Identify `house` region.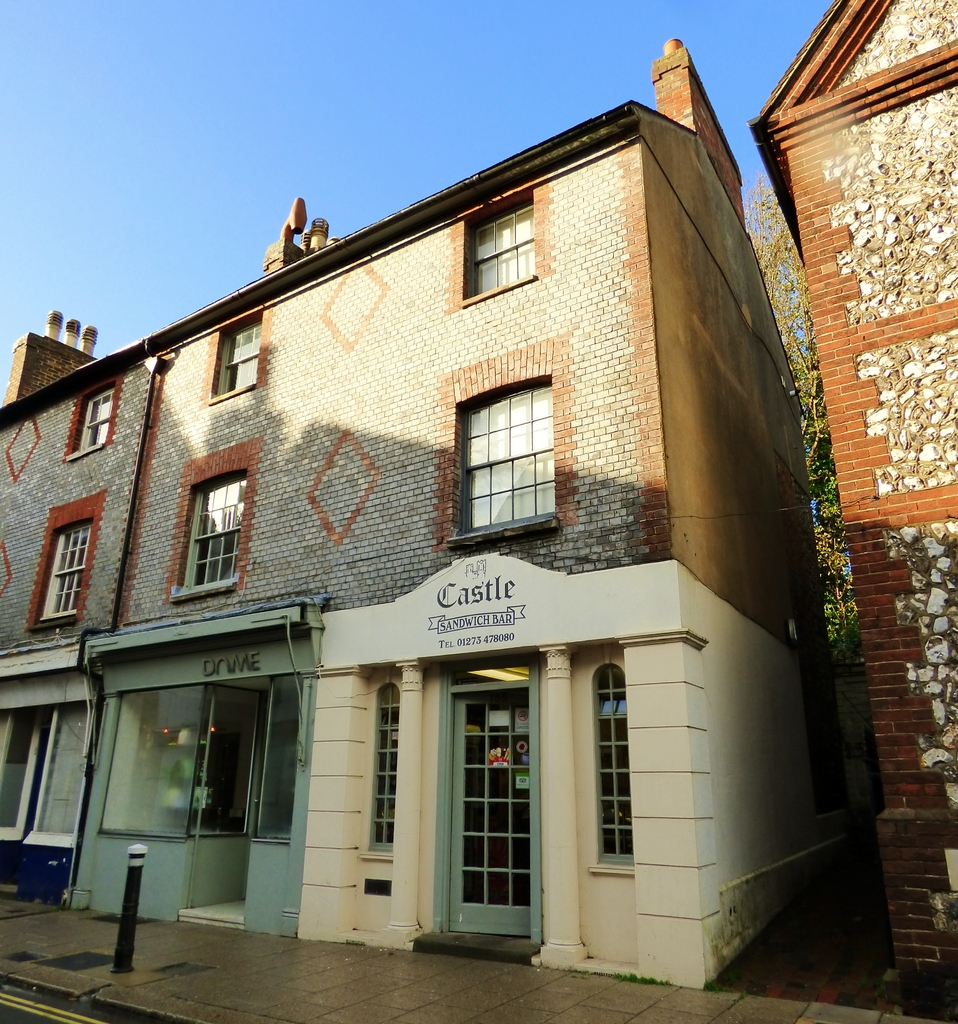
Region: <region>746, 15, 957, 1016</region>.
